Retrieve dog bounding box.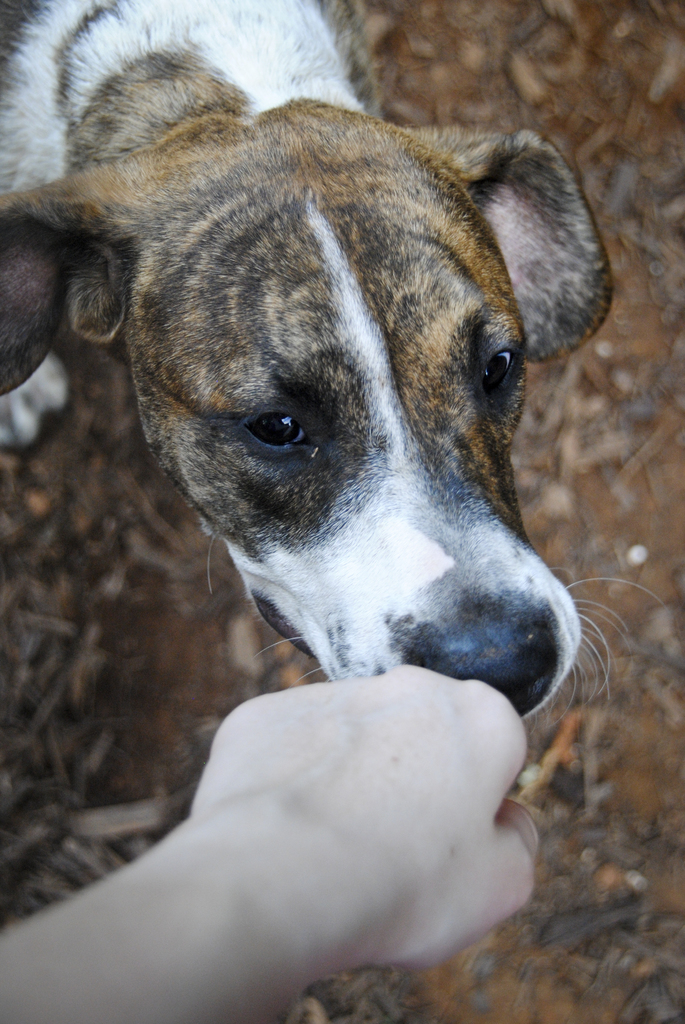
Bounding box: {"left": 0, "top": 0, "right": 669, "bottom": 743}.
